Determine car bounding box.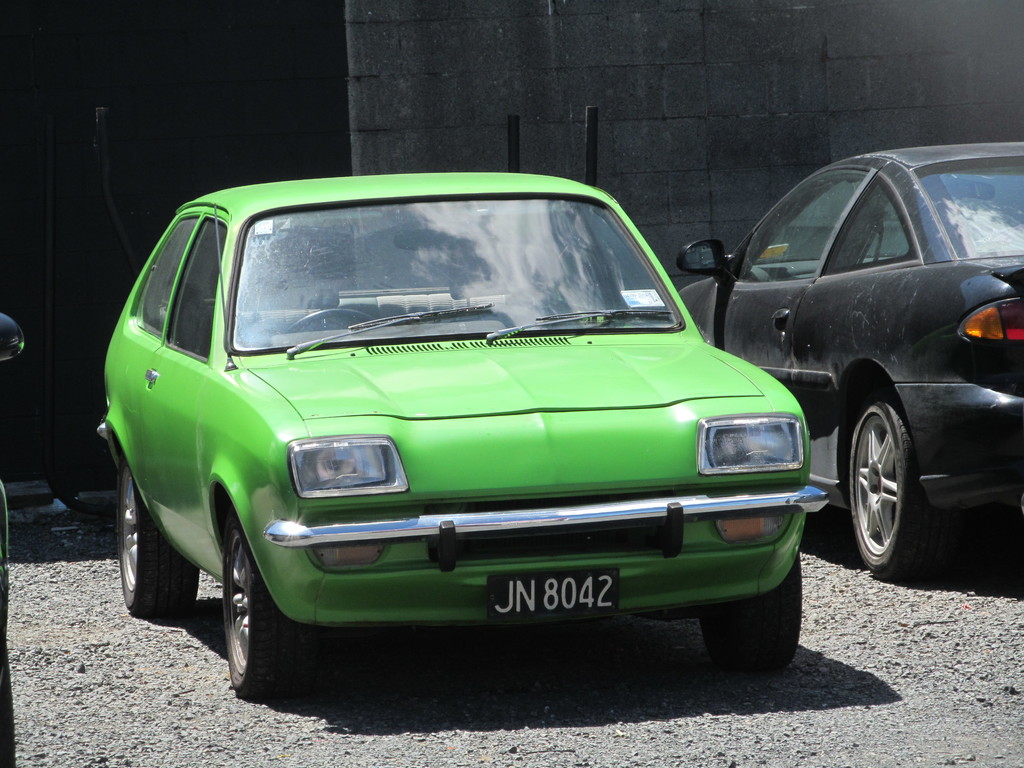
Determined: Rect(0, 311, 24, 767).
